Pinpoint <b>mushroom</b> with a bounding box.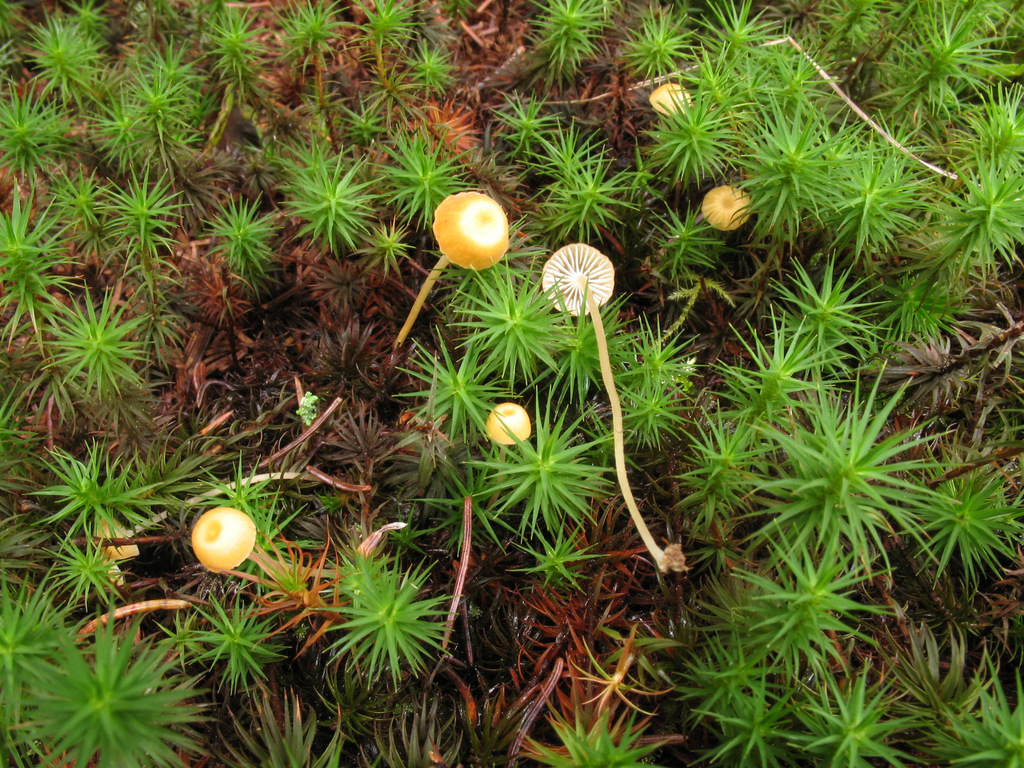
[left=485, top=404, right=532, bottom=513].
